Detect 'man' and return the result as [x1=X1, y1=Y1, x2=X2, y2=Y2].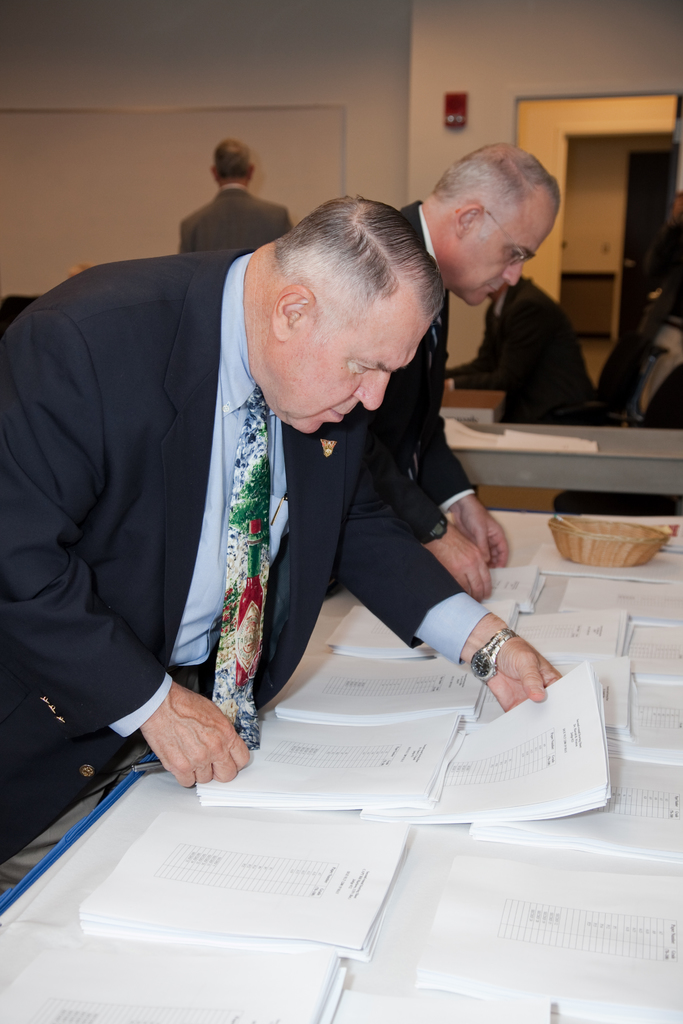
[x1=179, y1=140, x2=292, y2=255].
